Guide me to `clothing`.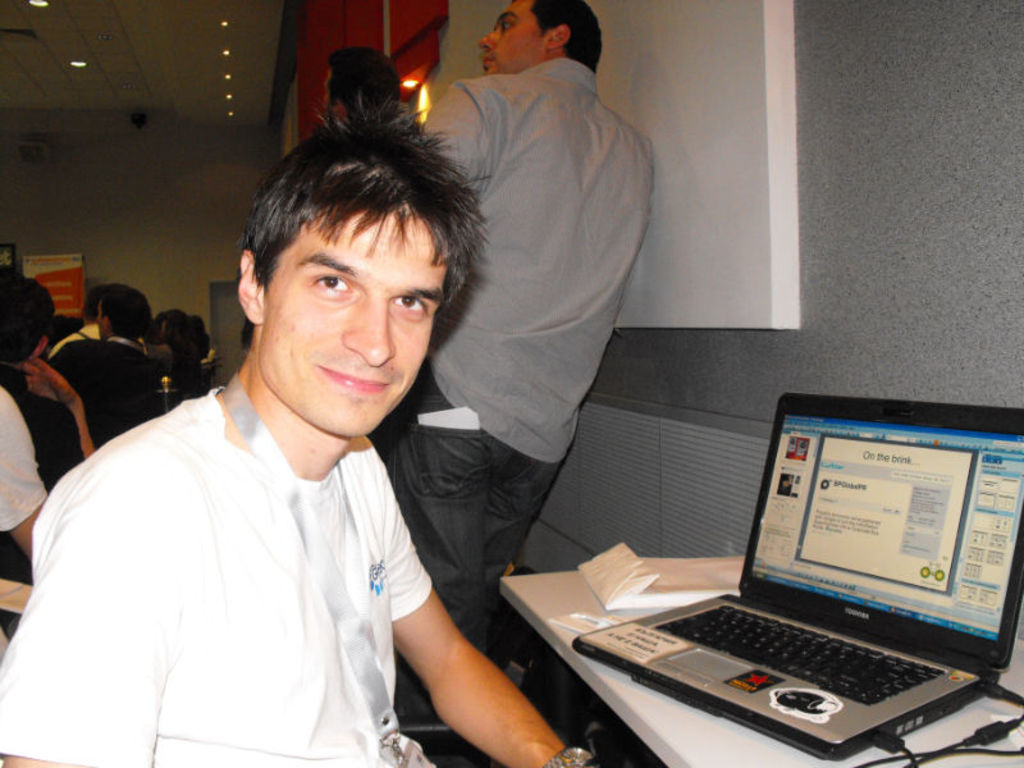
Guidance: (0, 381, 438, 767).
